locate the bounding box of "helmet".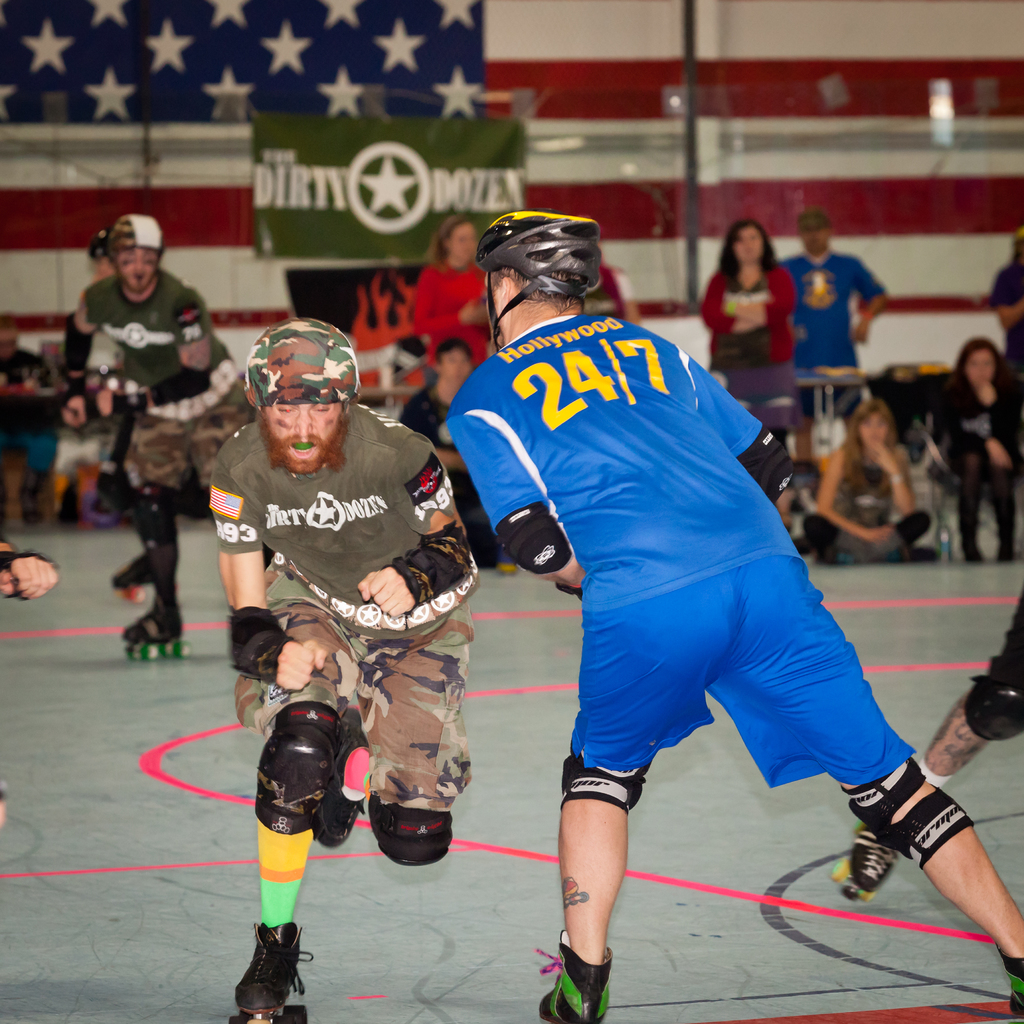
Bounding box: BBox(475, 205, 615, 334).
